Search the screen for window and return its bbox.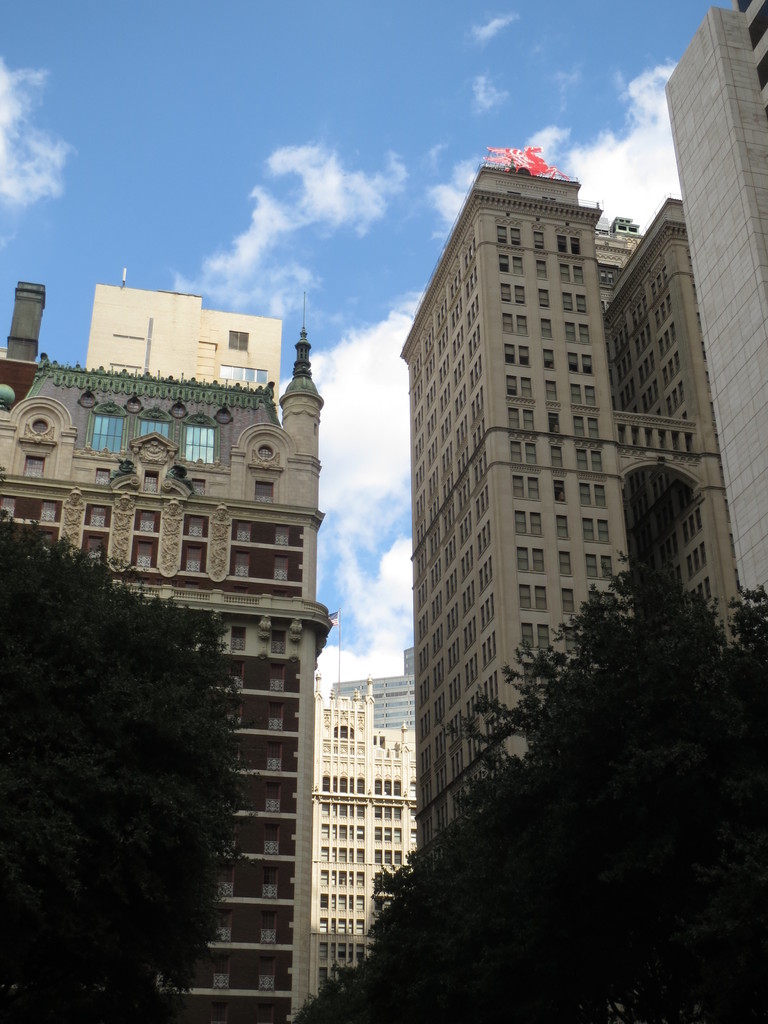
Found: crop(548, 413, 559, 432).
